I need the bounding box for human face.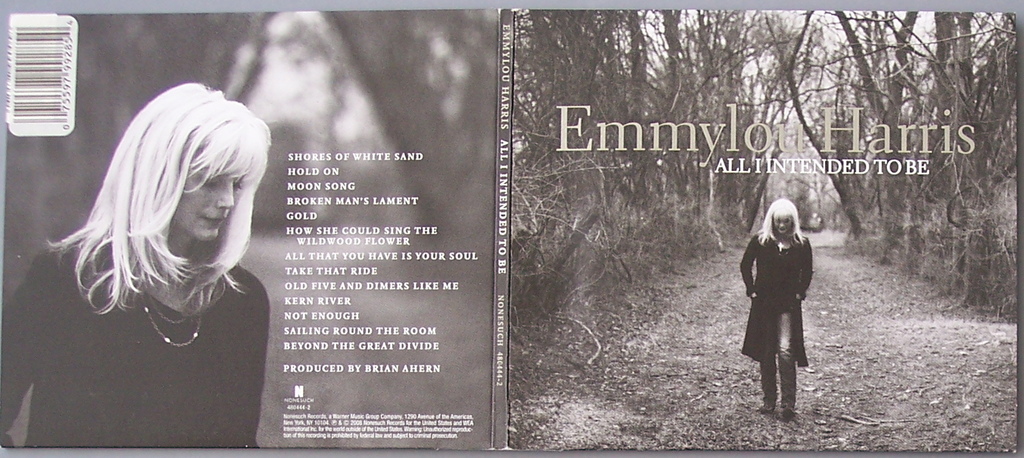
Here it is: <bbox>771, 217, 794, 237</bbox>.
